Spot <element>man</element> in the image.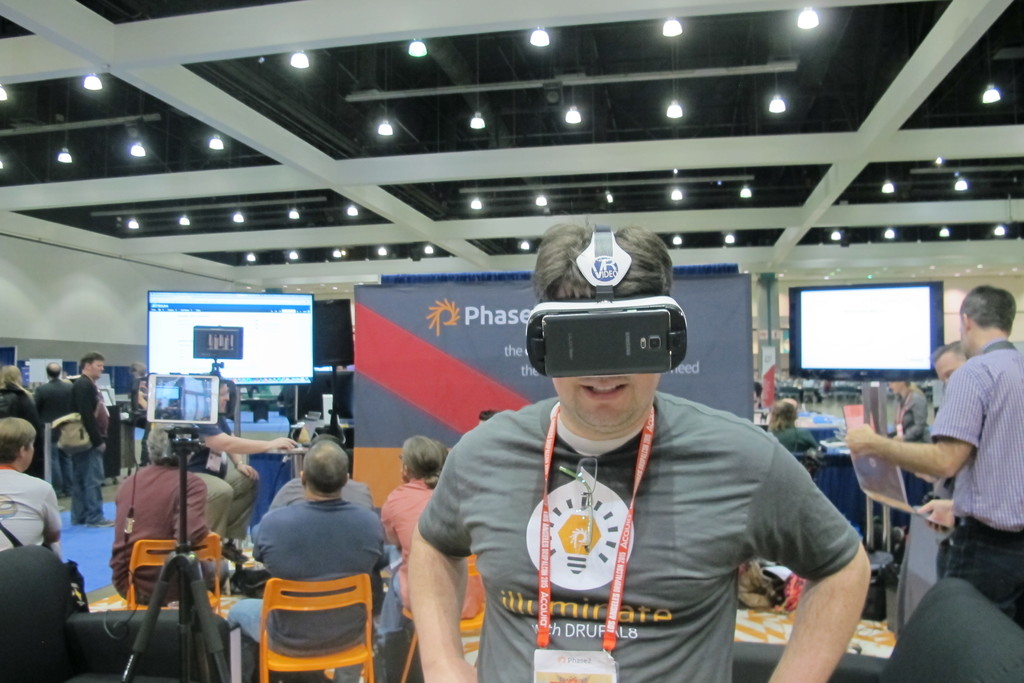
<element>man</element> found at left=883, top=370, right=932, bottom=445.
